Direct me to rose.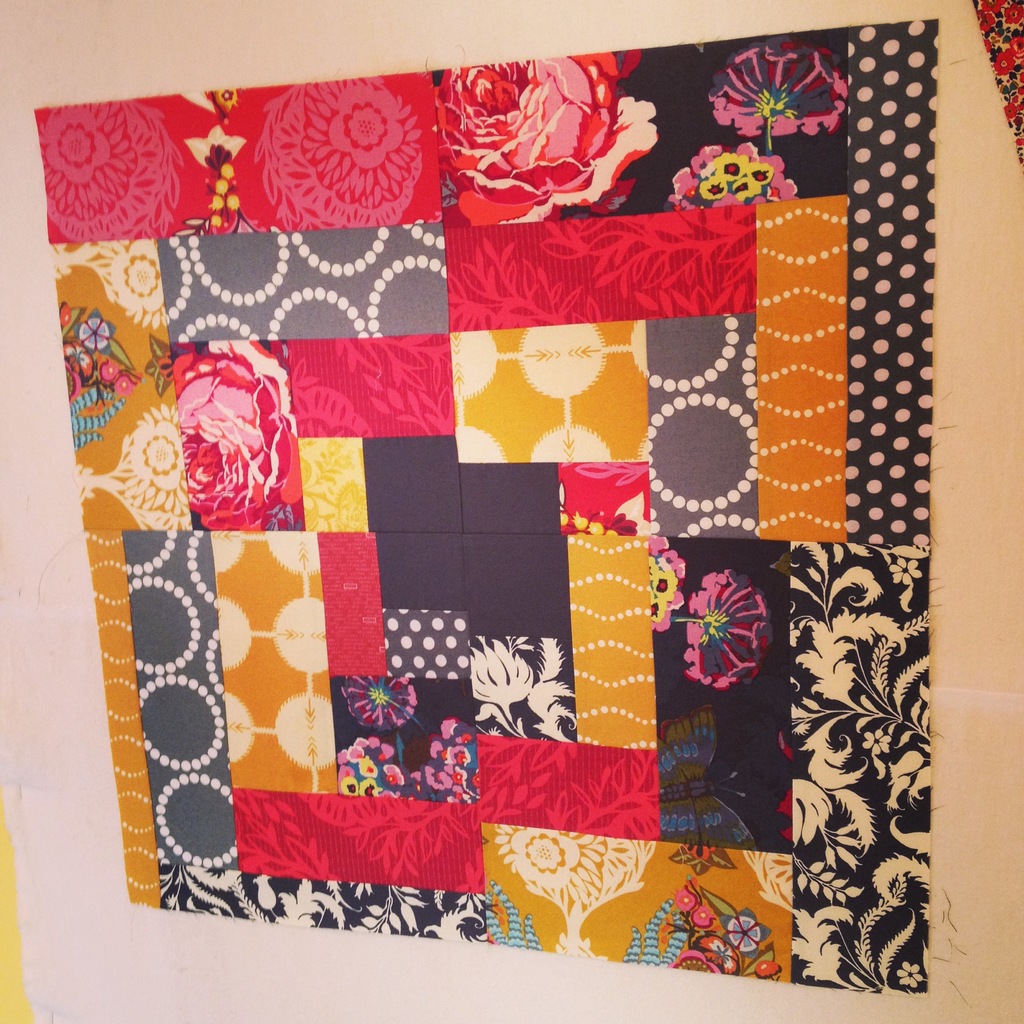
Direction: detection(182, 337, 298, 534).
